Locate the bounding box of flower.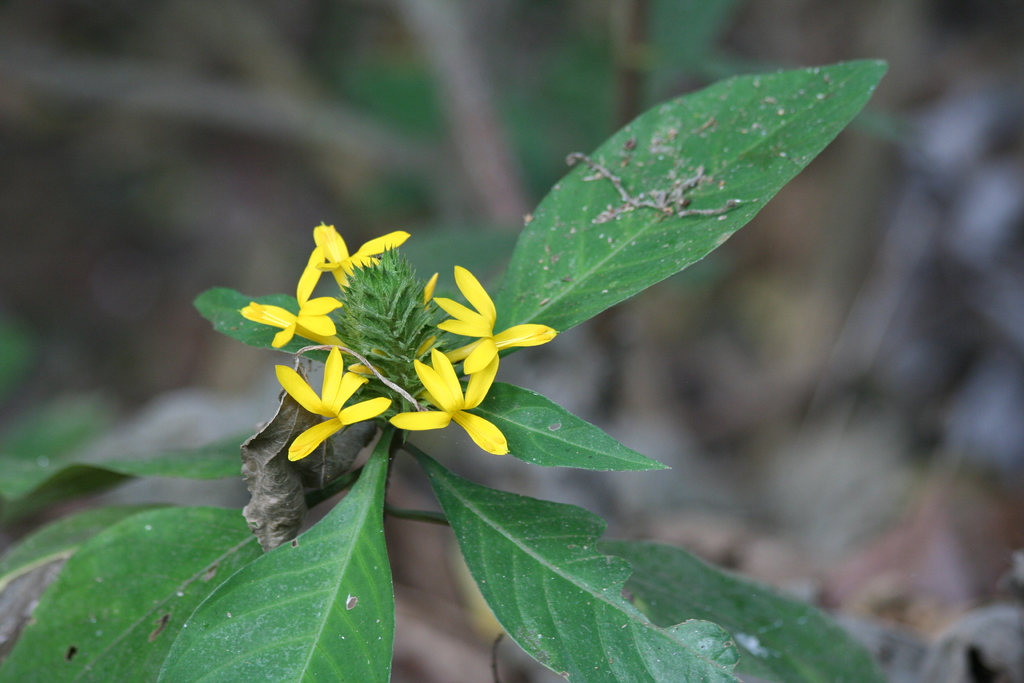
Bounding box: x1=394, y1=343, x2=500, y2=452.
